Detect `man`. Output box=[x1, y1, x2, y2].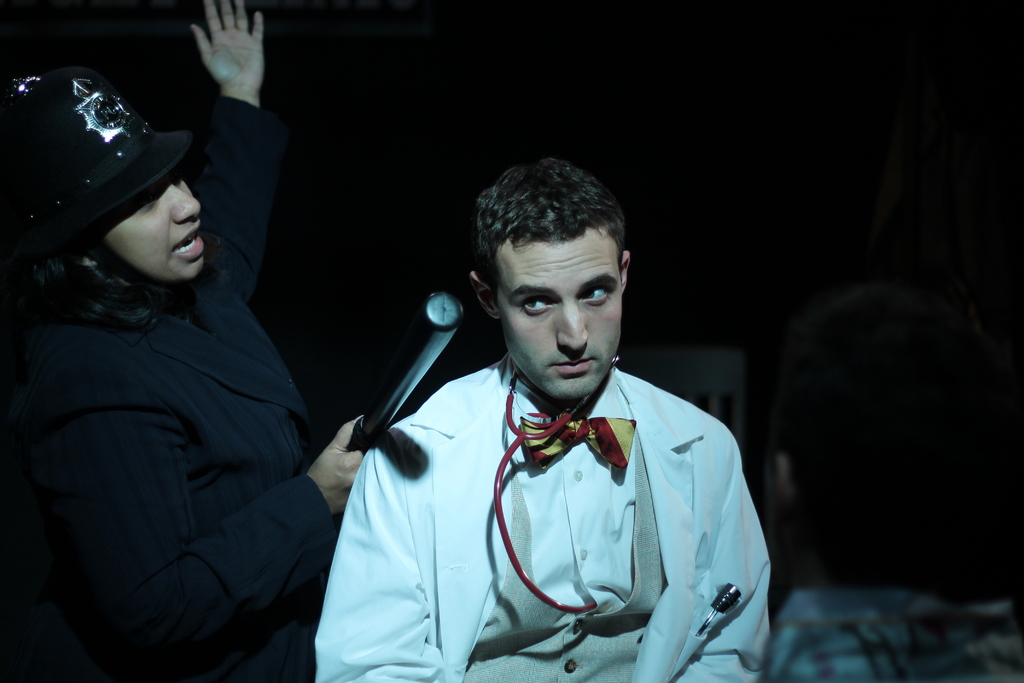
box=[314, 163, 774, 682].
